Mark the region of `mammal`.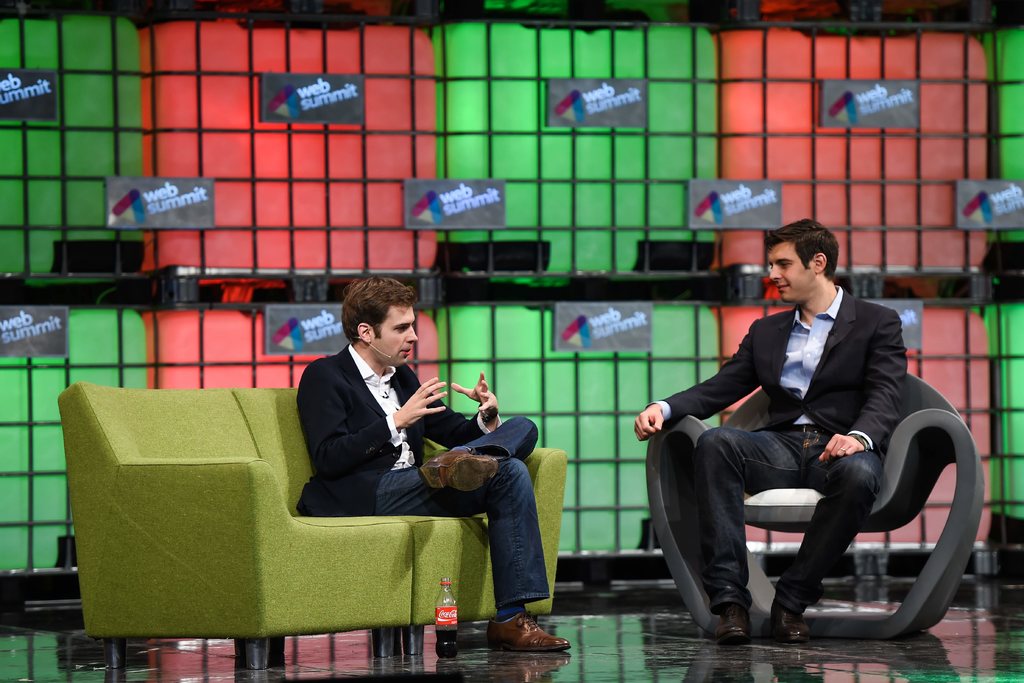
Region: (left=628, top=213, right=911, bottom=646).
